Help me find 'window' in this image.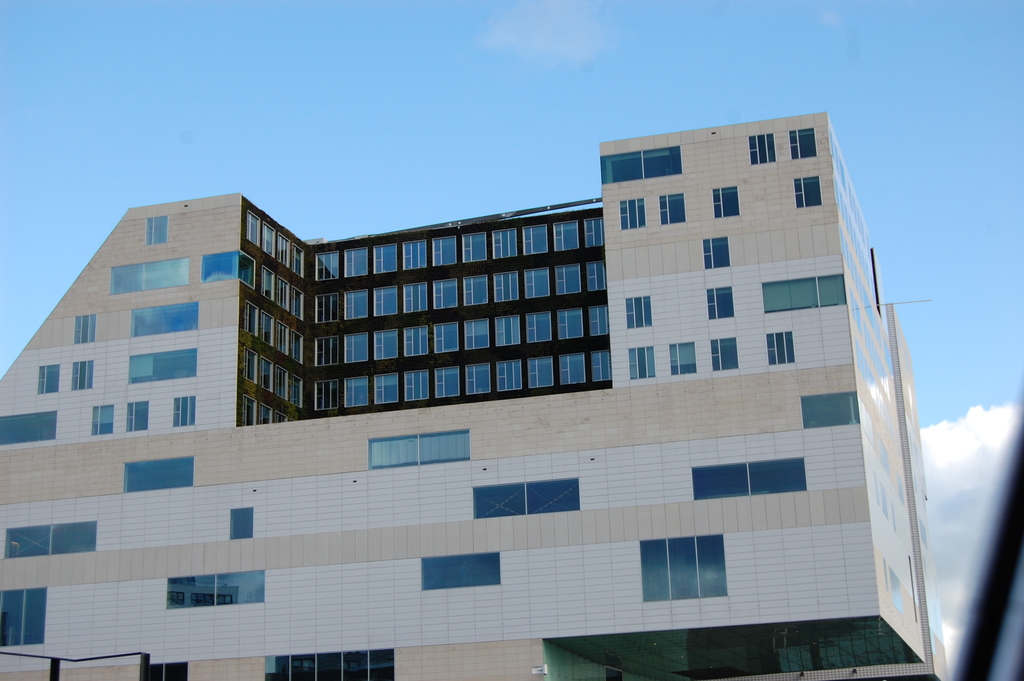
Found it: (x1=259, y1=357, x2=271, y2=394).
